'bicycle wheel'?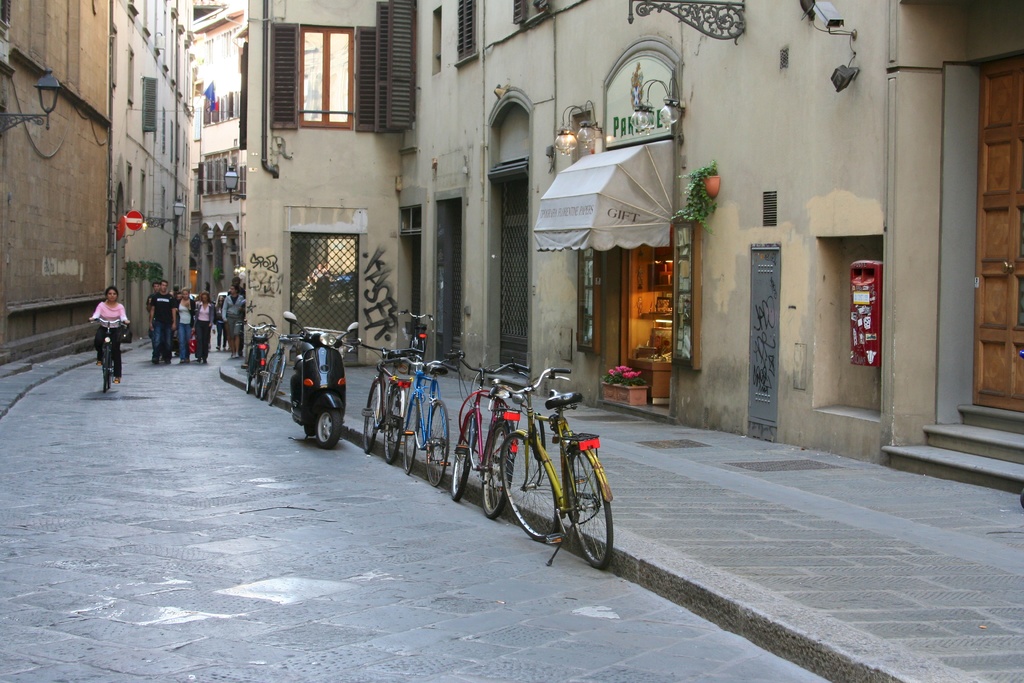
crop(570, 452, 619, 570)
